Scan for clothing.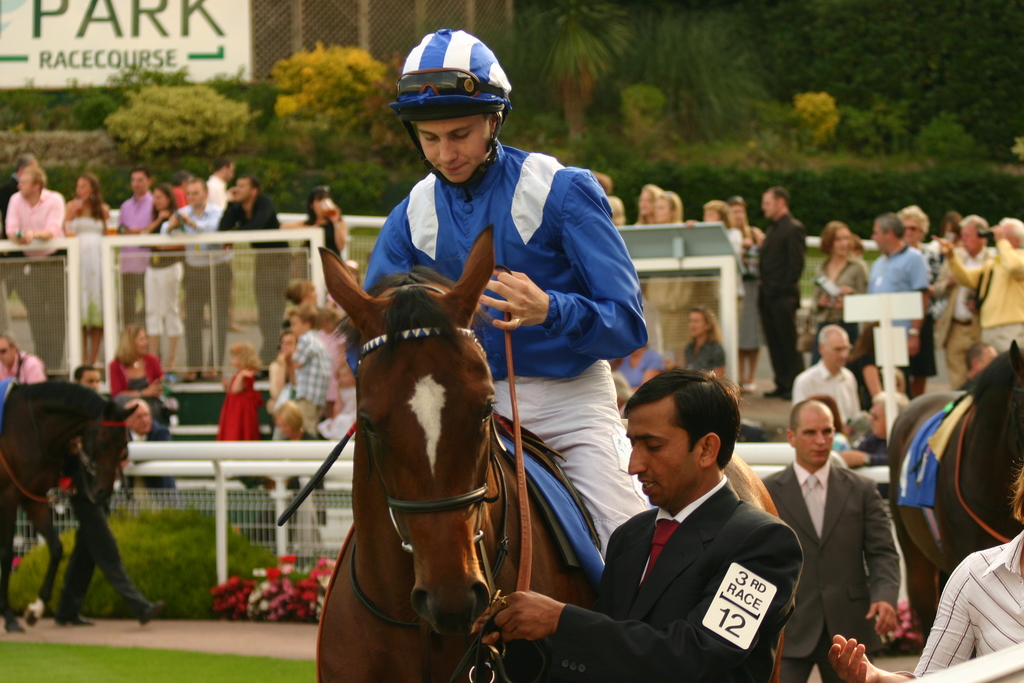
Scan result: (x1=68, y1=189, x2=100, y2=234).
